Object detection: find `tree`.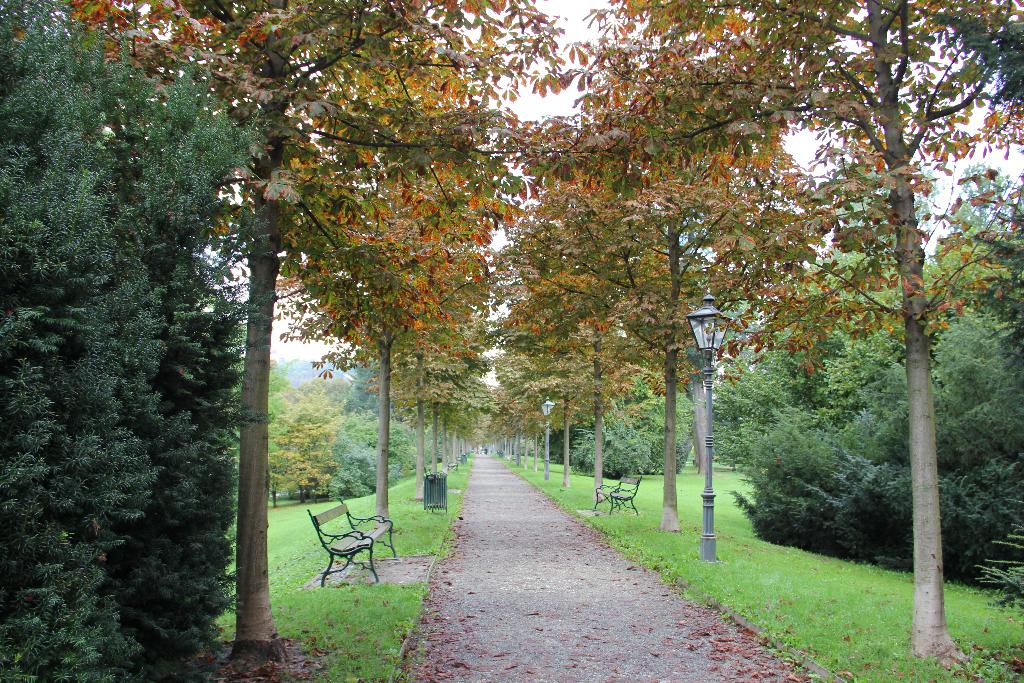
x1=269 y1=380 x2=330 y2=505.
